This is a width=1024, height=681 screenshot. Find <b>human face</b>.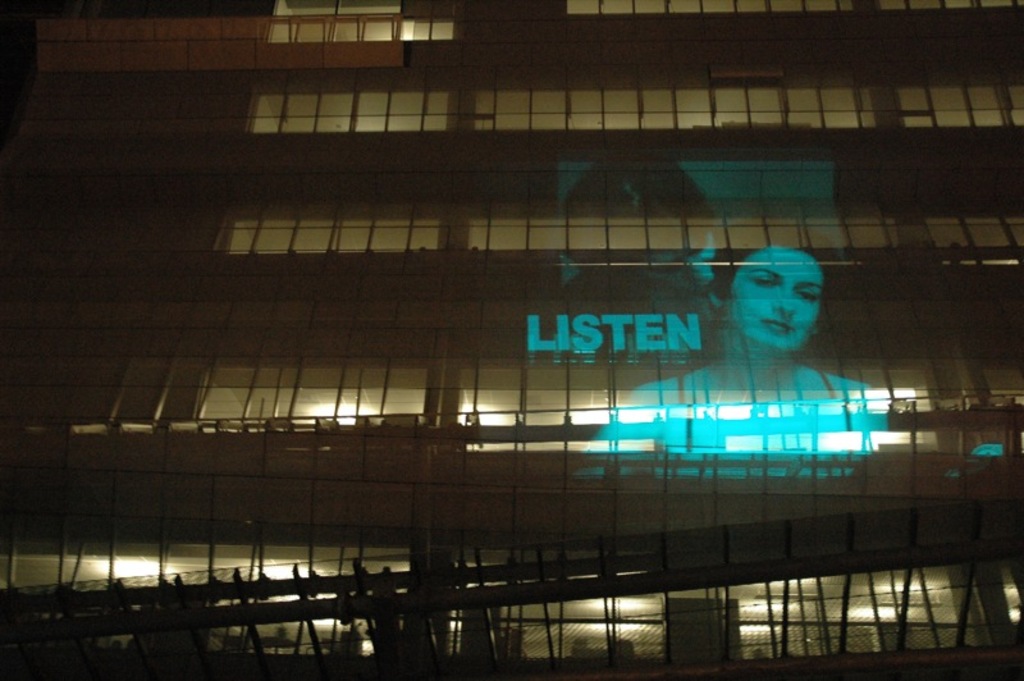
Bounding box: bbox=(727, 246, 824, 357).
